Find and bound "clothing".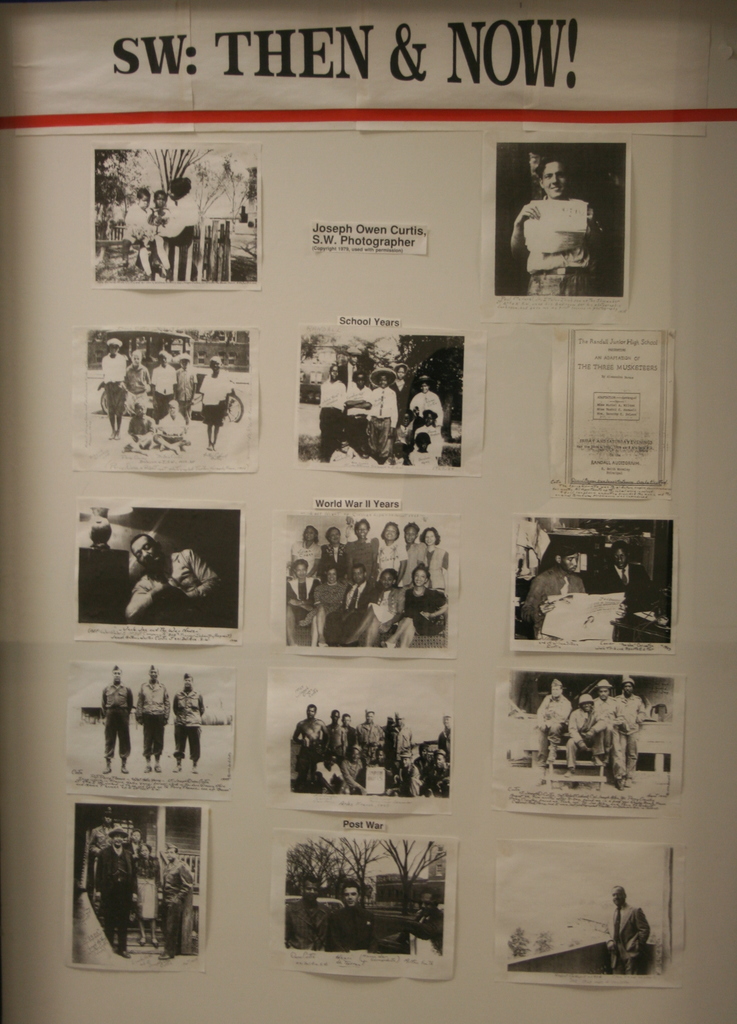
Bound: l=124, t=196, r=152, b=254.
